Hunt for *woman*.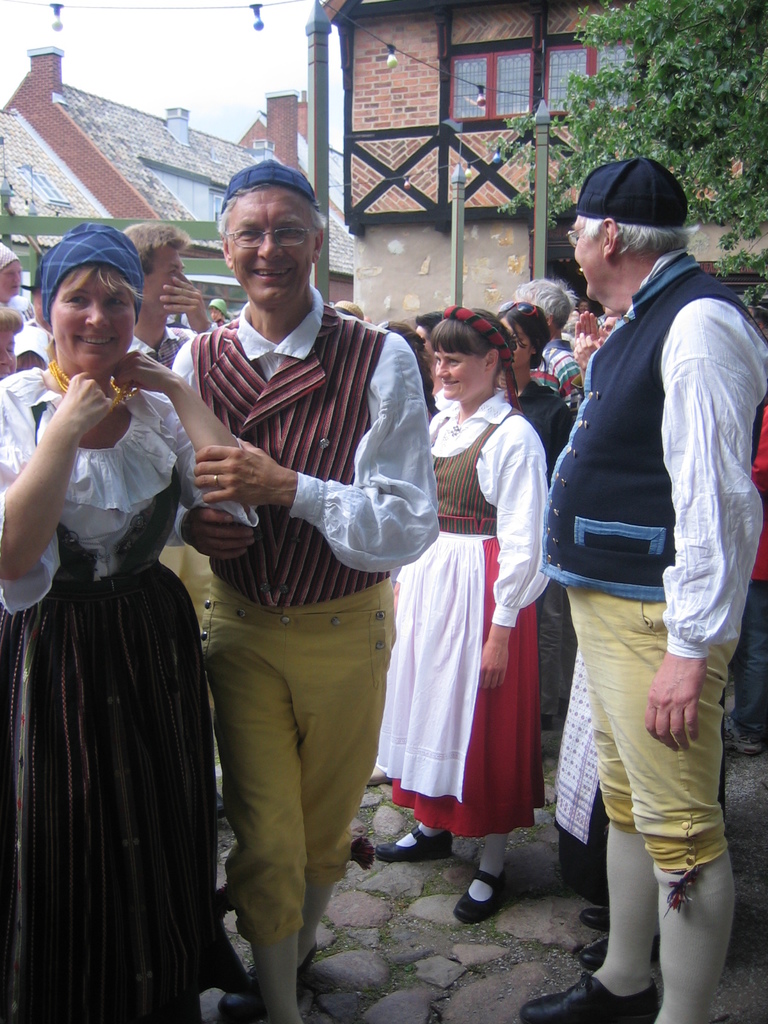
Hunted down at BBox(385, 317, 556, 893).
